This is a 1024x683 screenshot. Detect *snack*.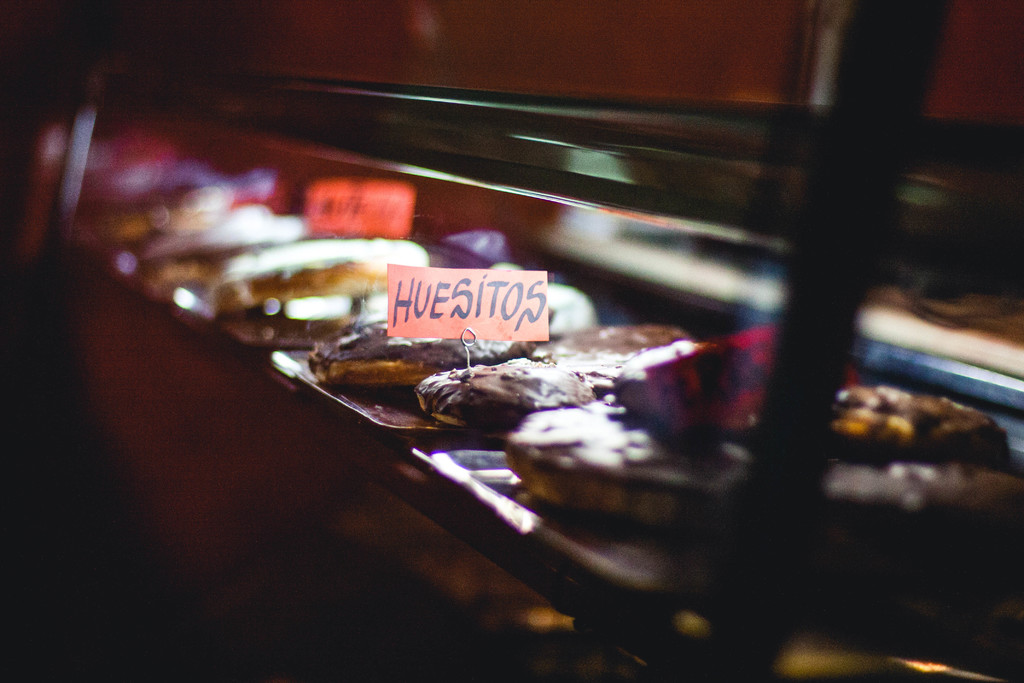
l=305, t=322, r=513, b=386.
